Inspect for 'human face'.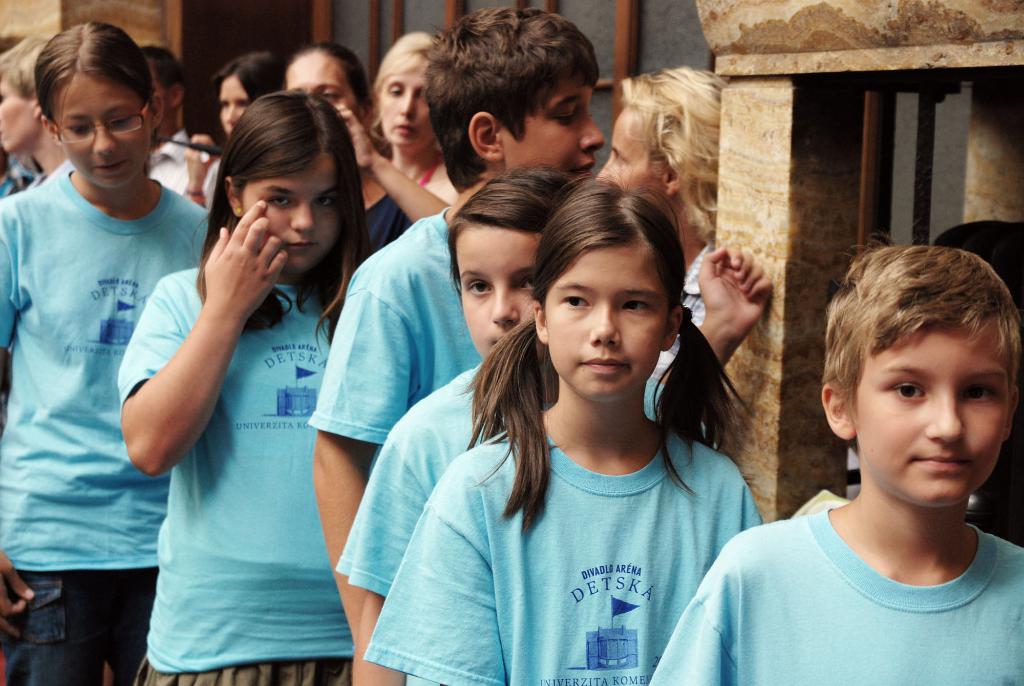
Inspection: [x1=858, y1=335, x2=1007, y2=507].
